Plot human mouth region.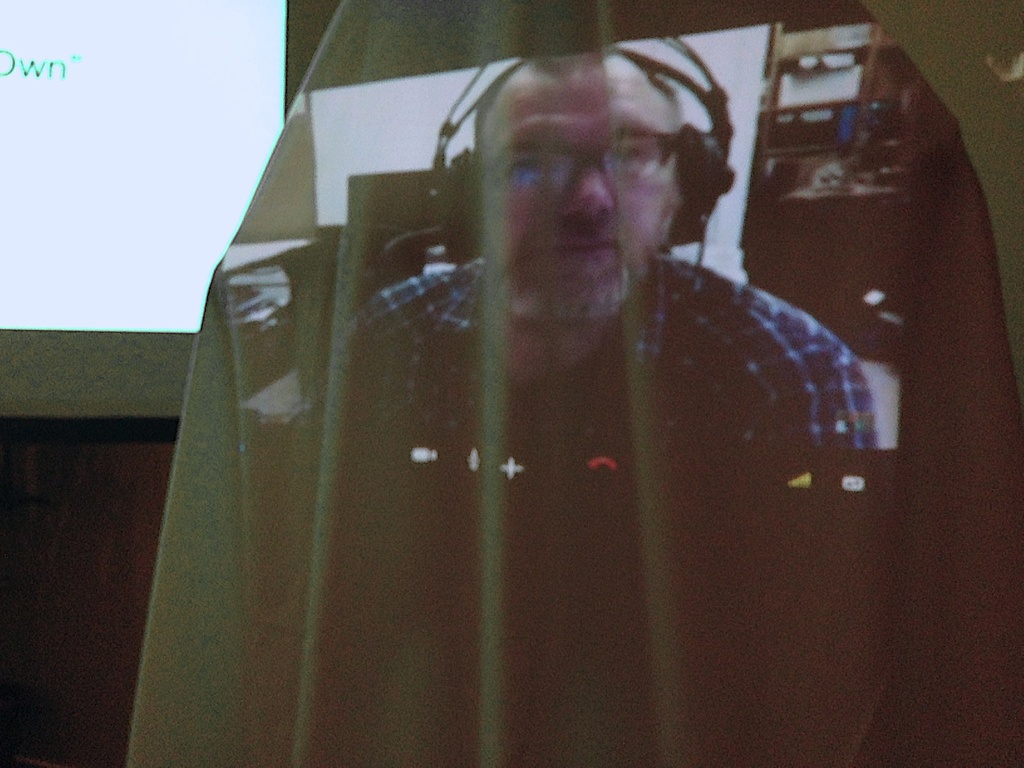
Plotted at bbox(553, 231, 618, 264).
